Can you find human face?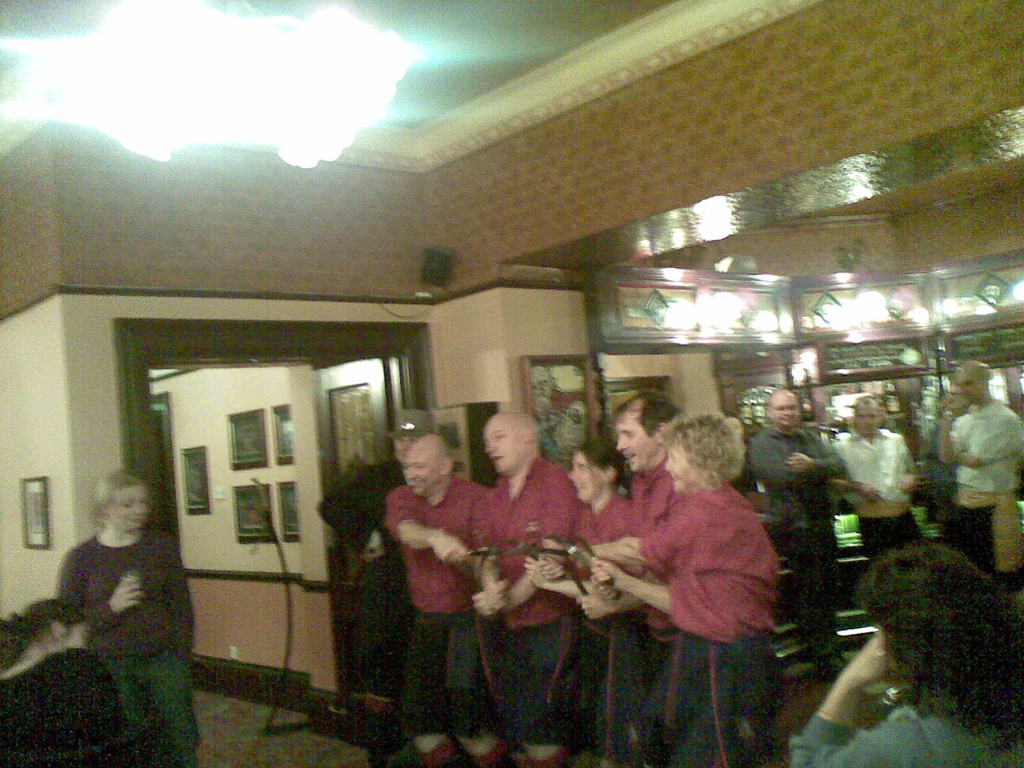
Yes, bounding box: bbox=(570, 451, 602, 504).
